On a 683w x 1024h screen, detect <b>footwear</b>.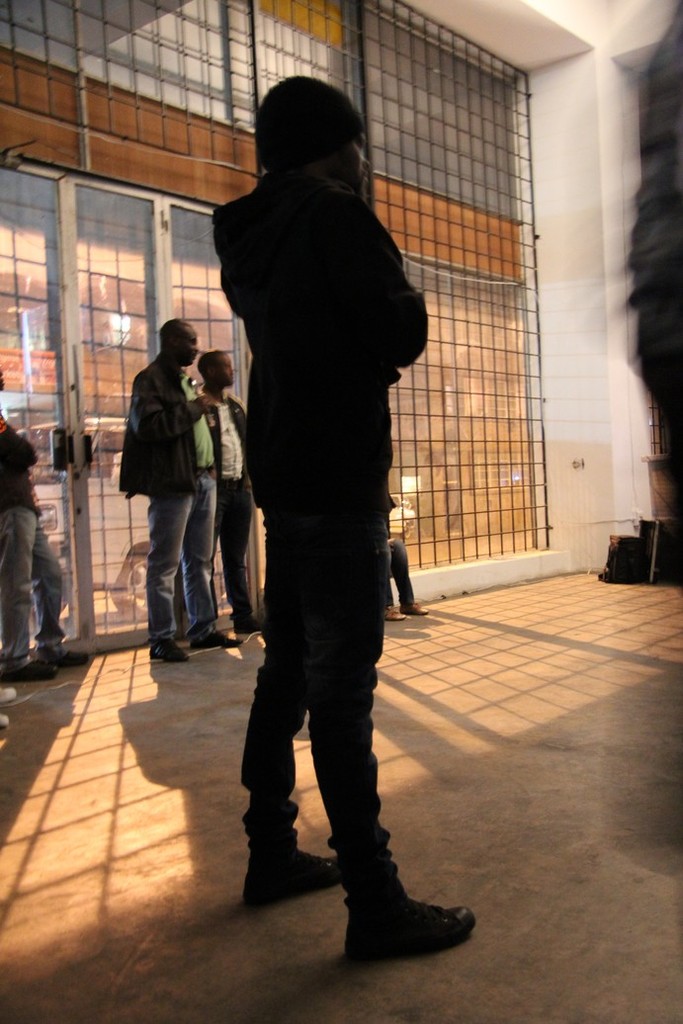
385, 605, 407, 623.
